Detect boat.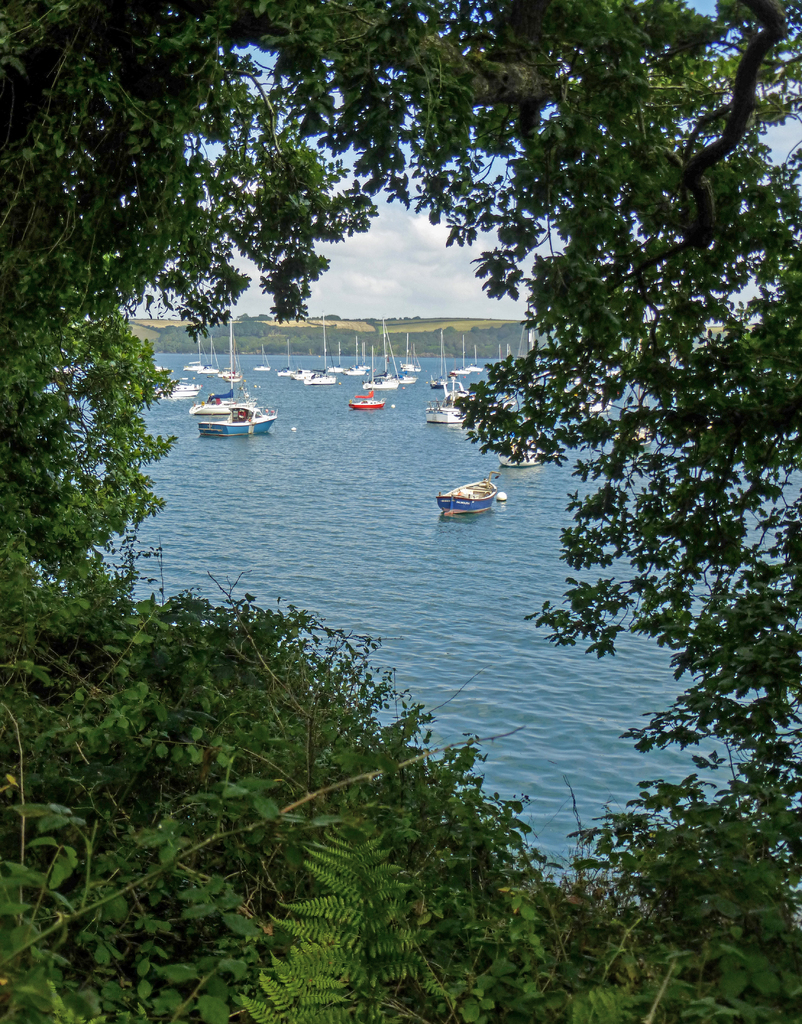
Detected at [349, 387, 387, 408].
